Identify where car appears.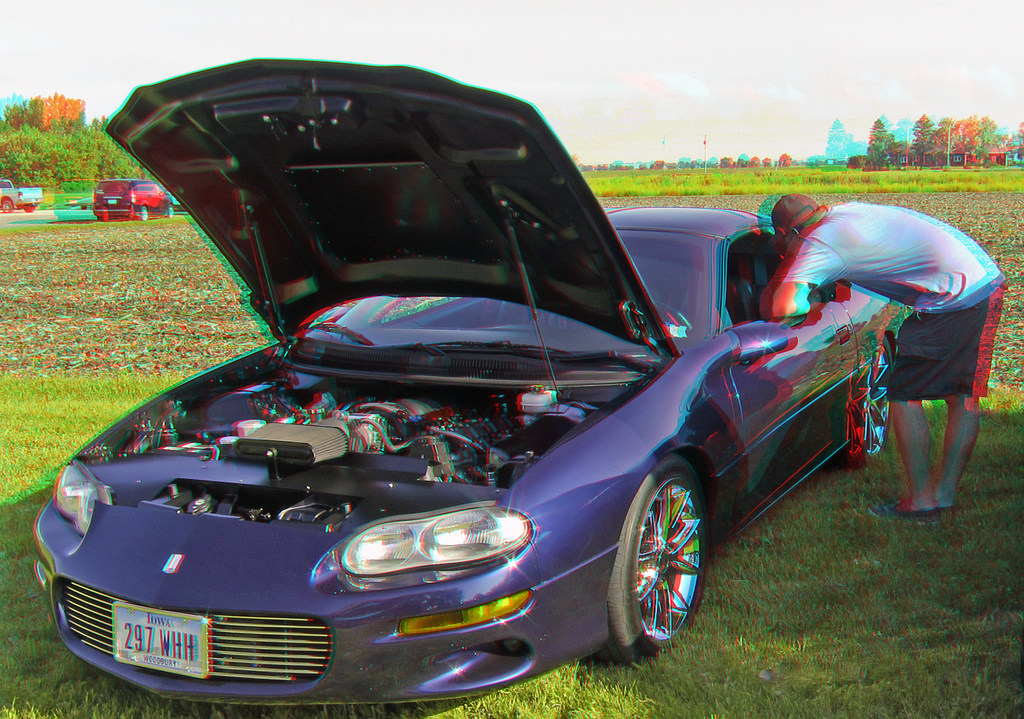
Appears at bbox=(98, 176, 179, 235).
